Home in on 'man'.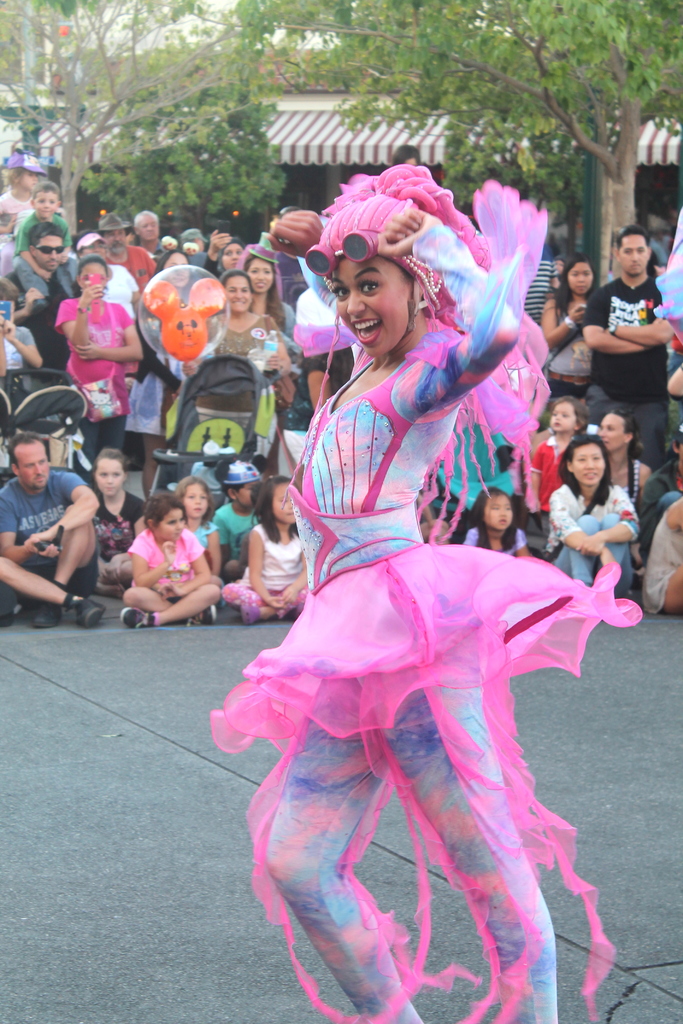
Homed in at [178,224,233,275].
